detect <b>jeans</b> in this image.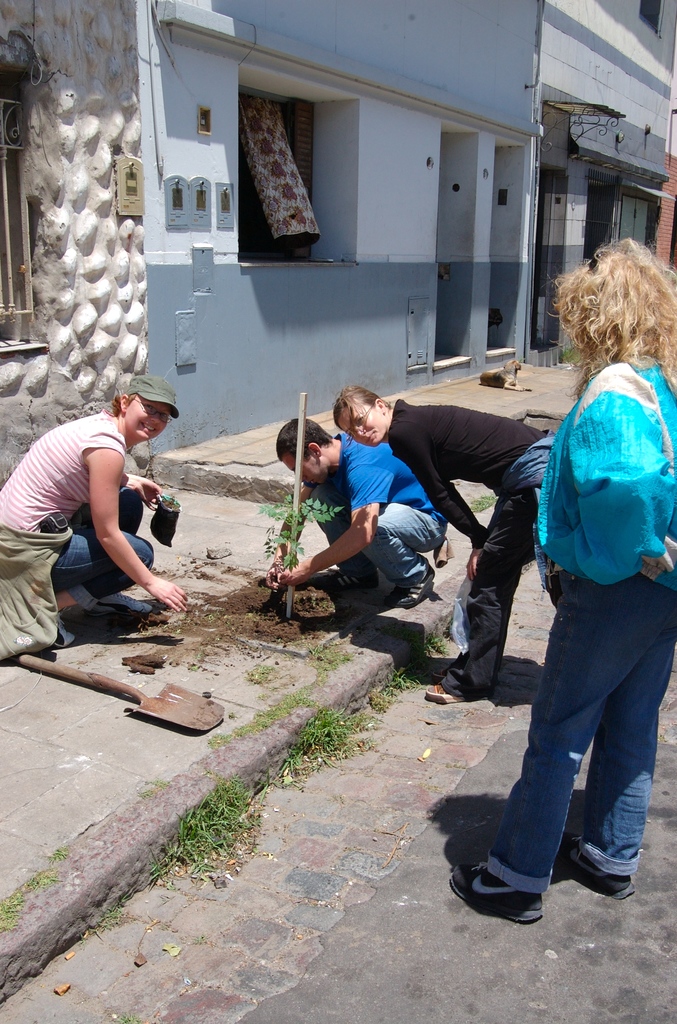
Detection: box(305, 495, 441, 580).
